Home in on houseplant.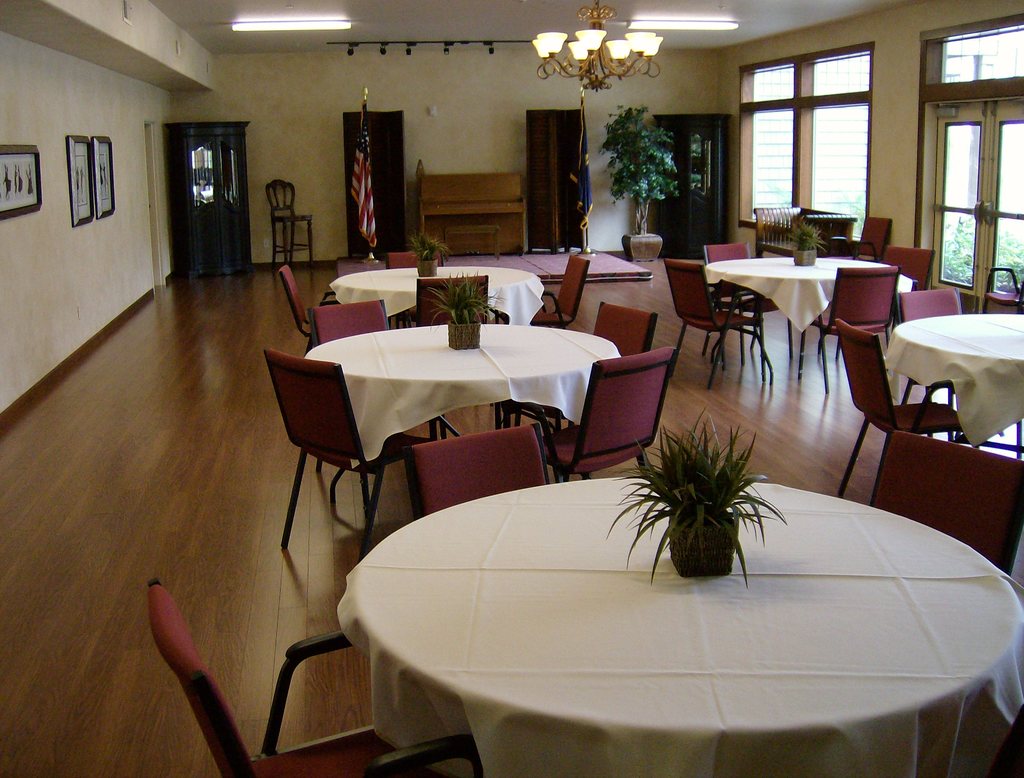
Homed in at box=[407, 231, 452, 280].
